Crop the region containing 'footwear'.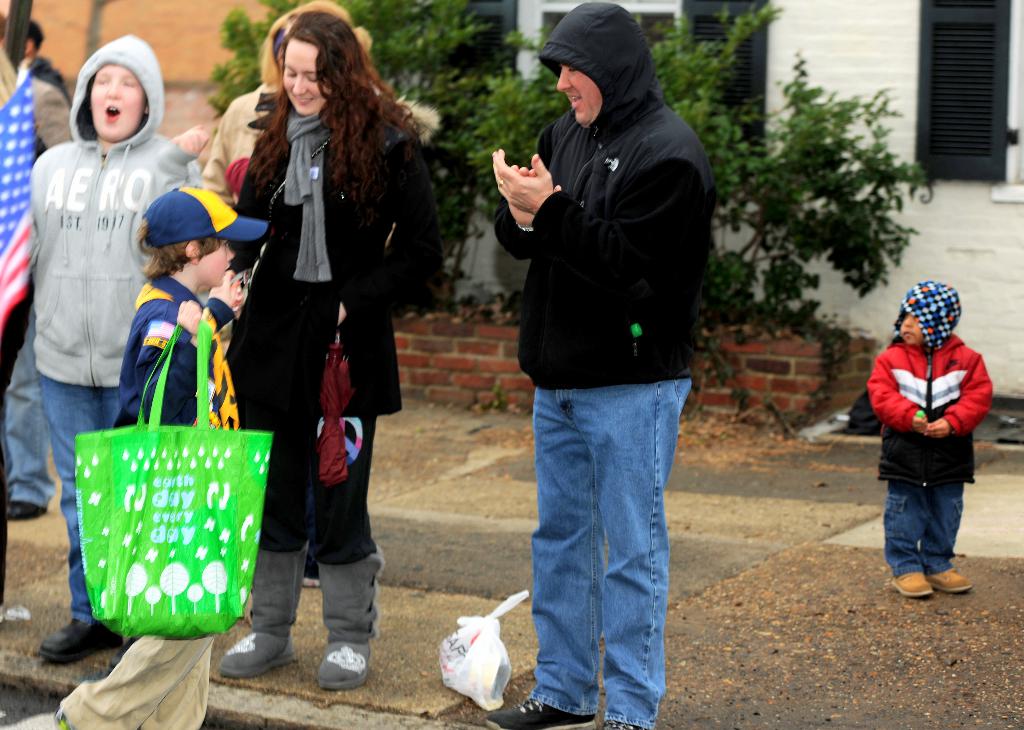
Crop region: x1=109, y1=635, x2=148, y2=669.
